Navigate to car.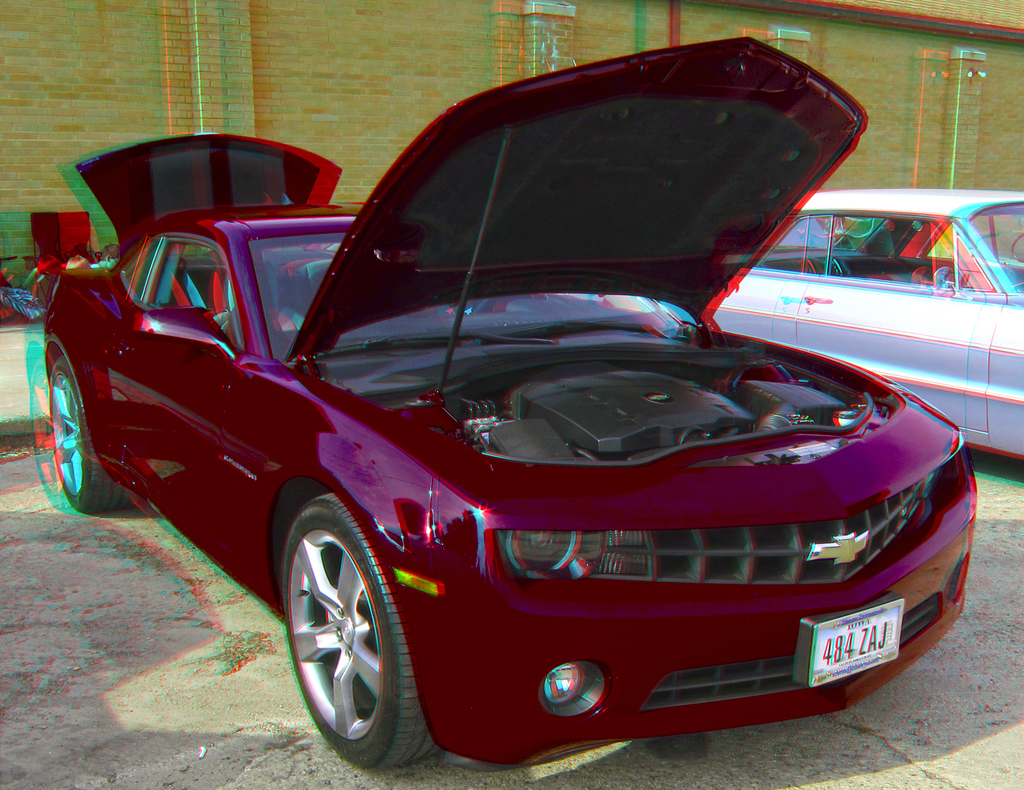
Navigation target: [left=30, top=33, right=982, bottom=770].
